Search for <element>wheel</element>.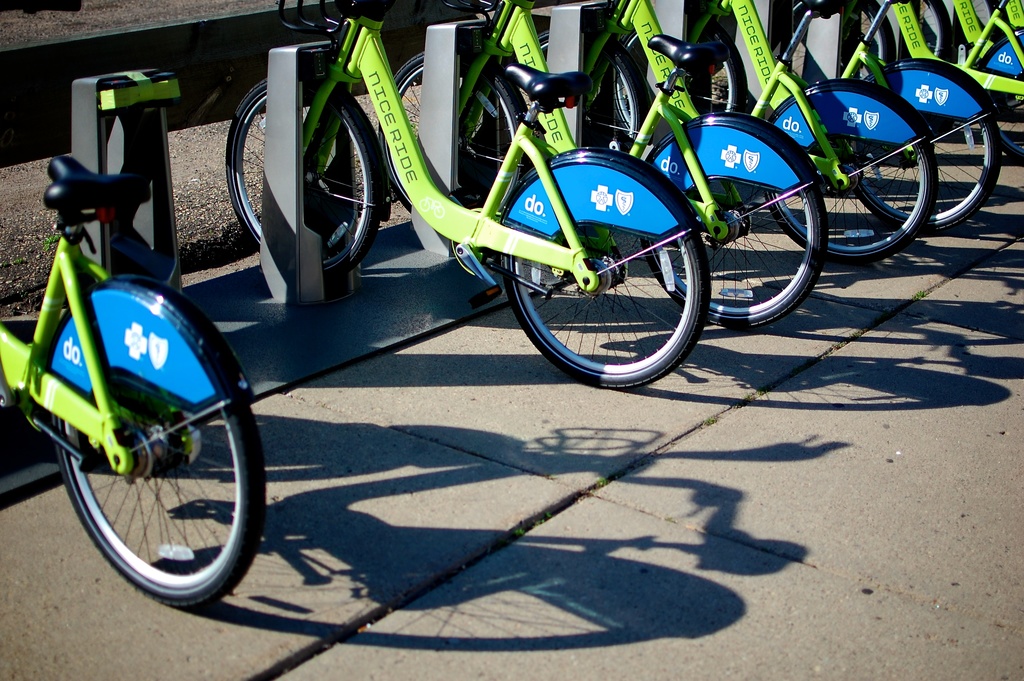
Found at select_region(49, 290, 241, 610).
